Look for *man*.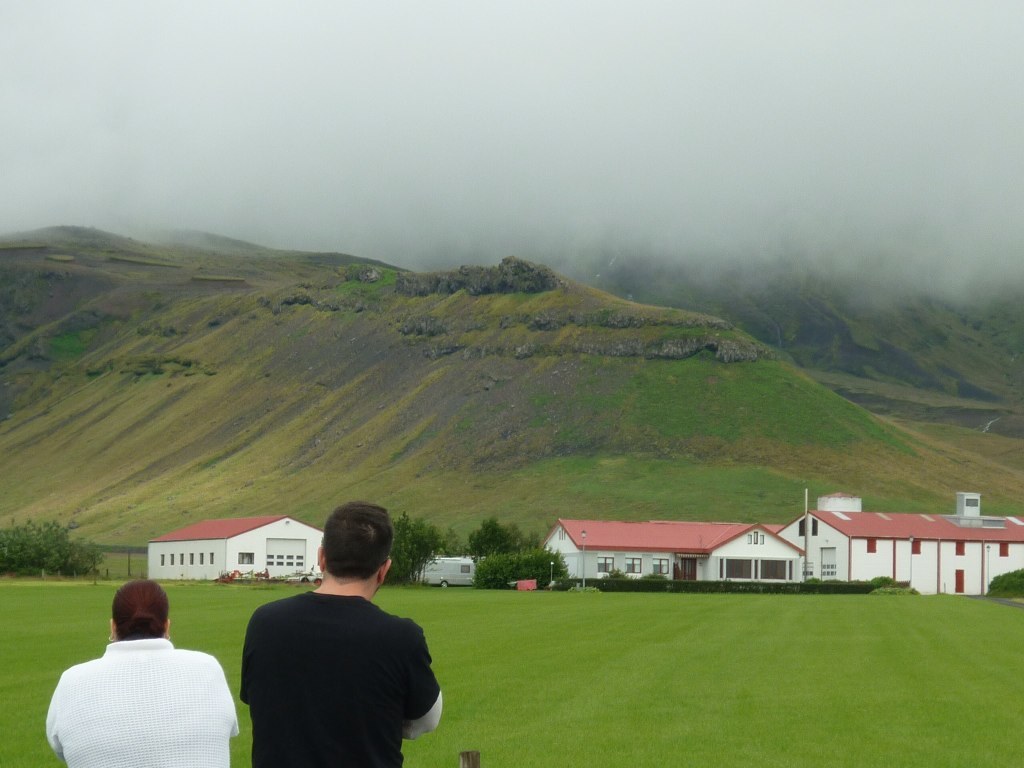
Found: (234, 502, 444, 767).
